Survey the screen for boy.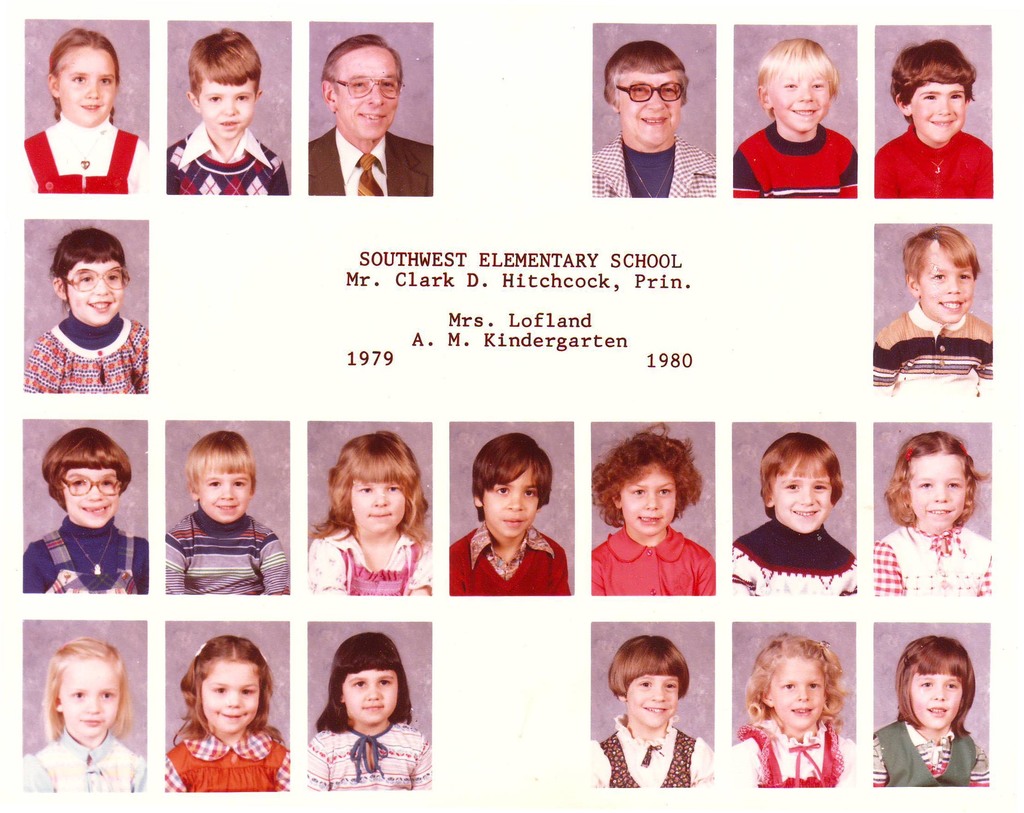
Survey found: pyautogui.locateOnScreen(449, 433, 571, 599).
